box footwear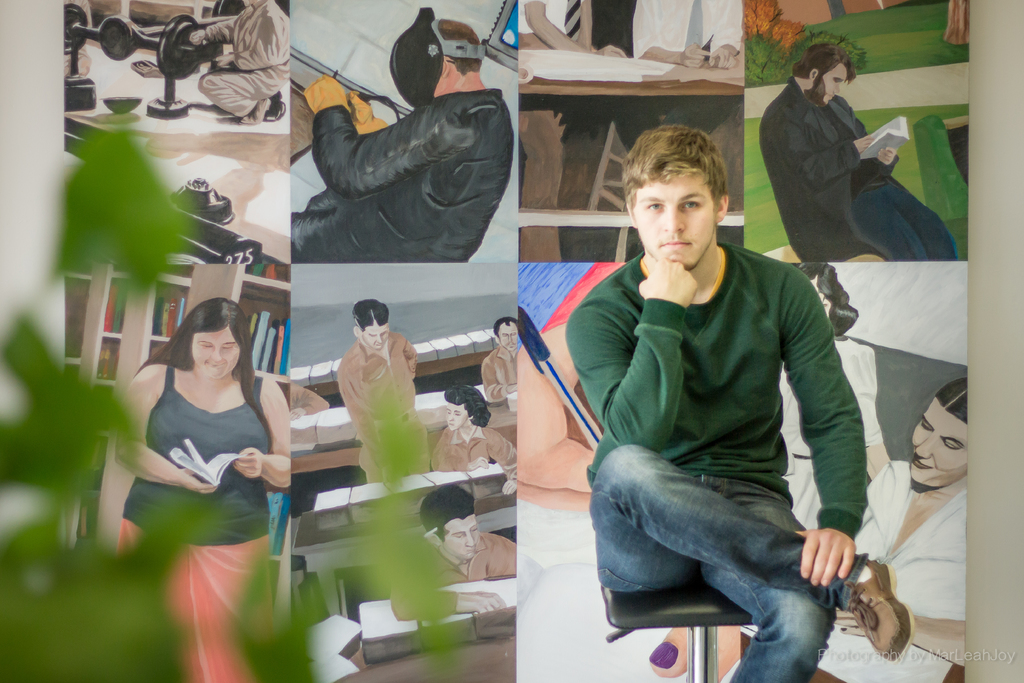
left=833, top=554, right=919, bottom=661
